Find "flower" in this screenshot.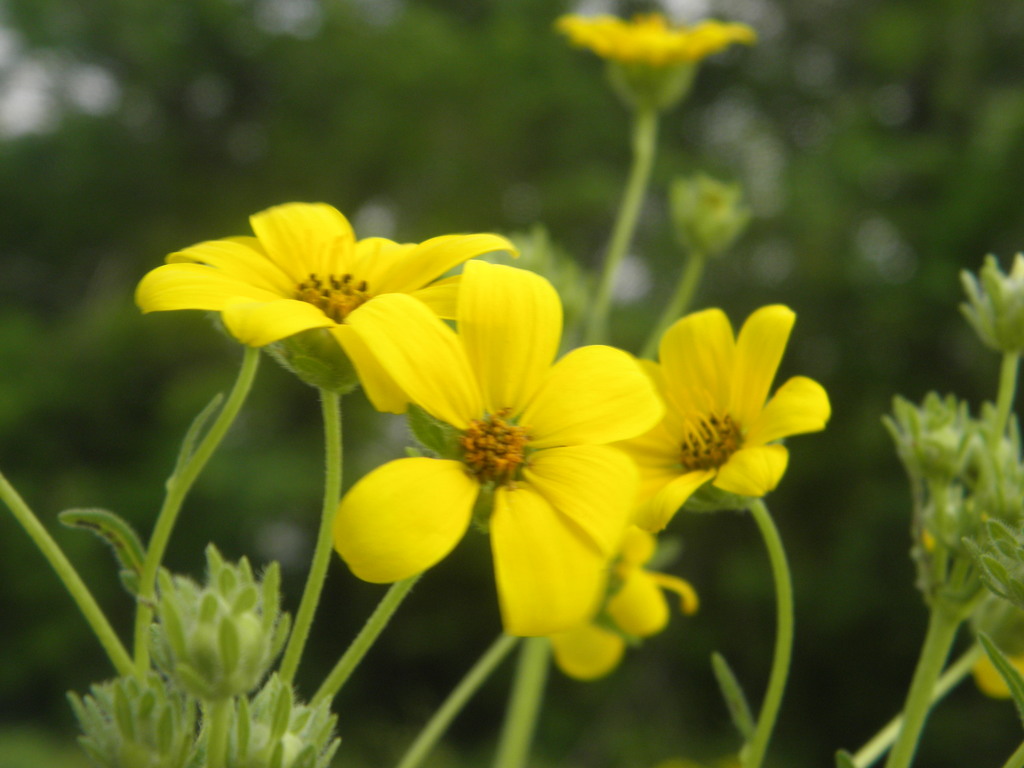
The bounding box for "flower" is x1=131 y1=203 x2=519 y2=413.
